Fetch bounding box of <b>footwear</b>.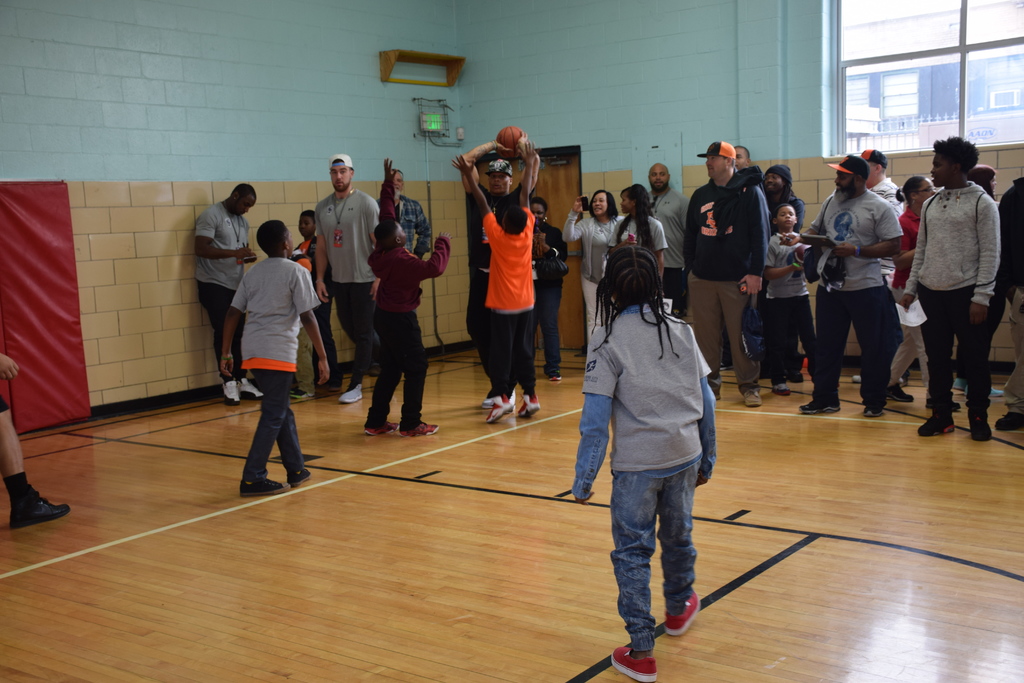
Bbox: rect(799, 399, 840, 413).
